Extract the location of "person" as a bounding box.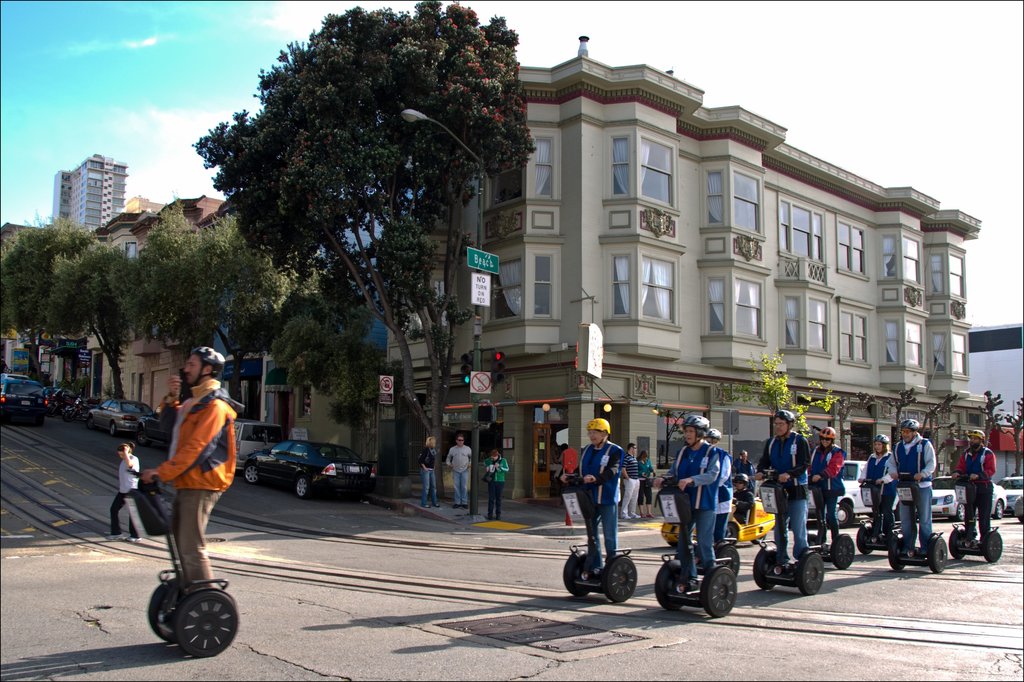
box=[756, 409, 815, 559].
